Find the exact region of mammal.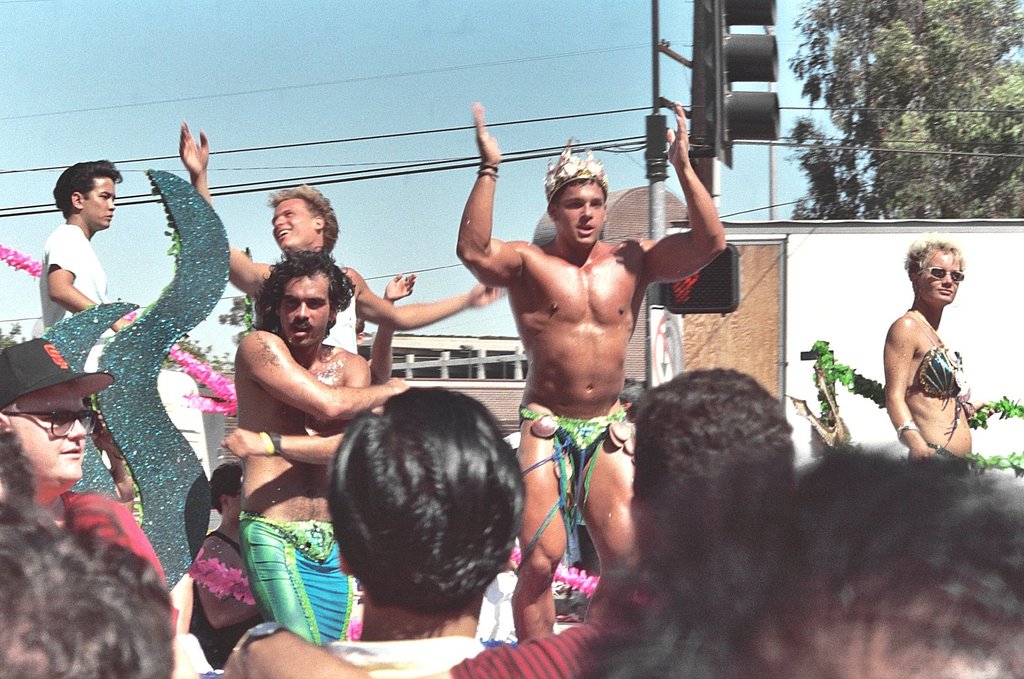
Exact region: {"left": 33, "top": 153, "right": 134, "bottom": 500}.
